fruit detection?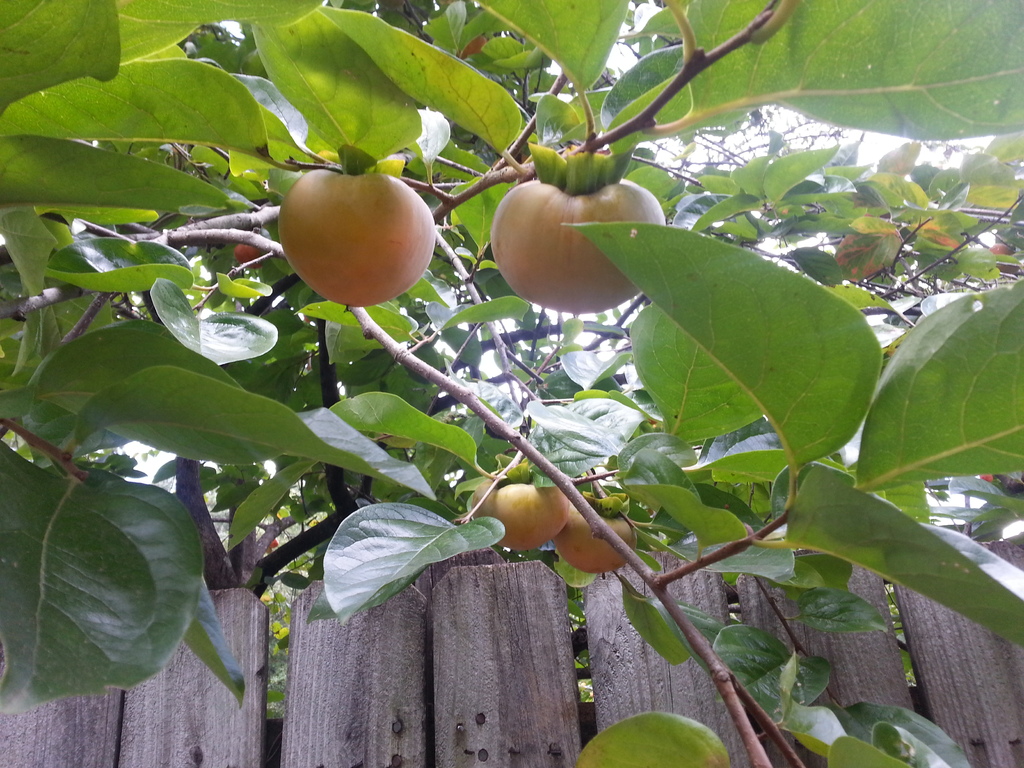
pyautogui.locateOnScreen(463, 474, 571, 544)
